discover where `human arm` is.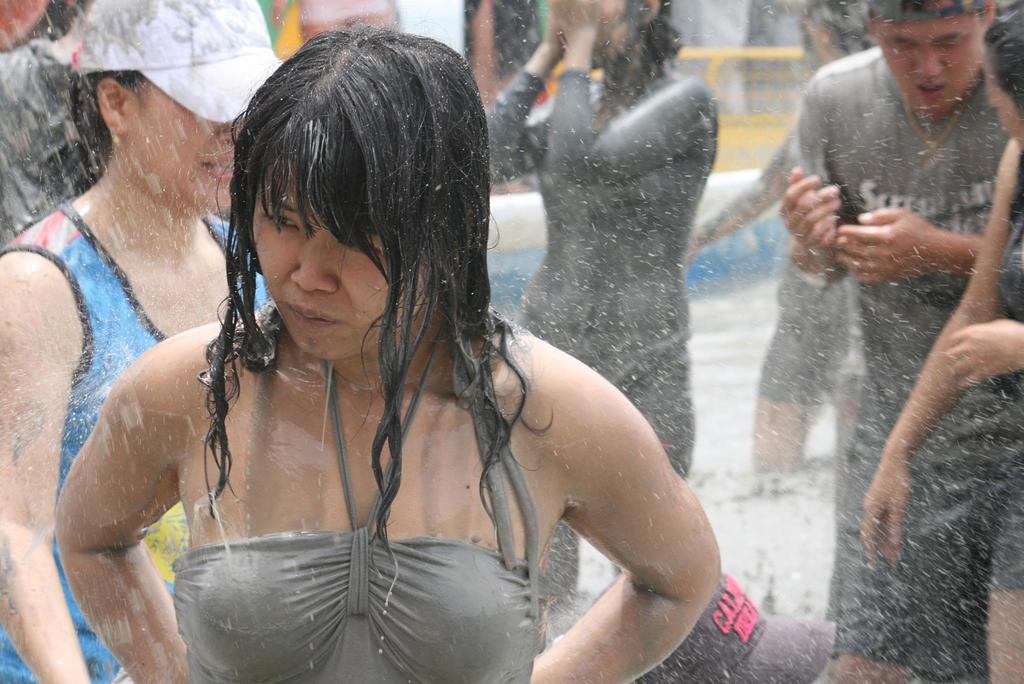
Discovered at detection(675, 115, 801, 271).
